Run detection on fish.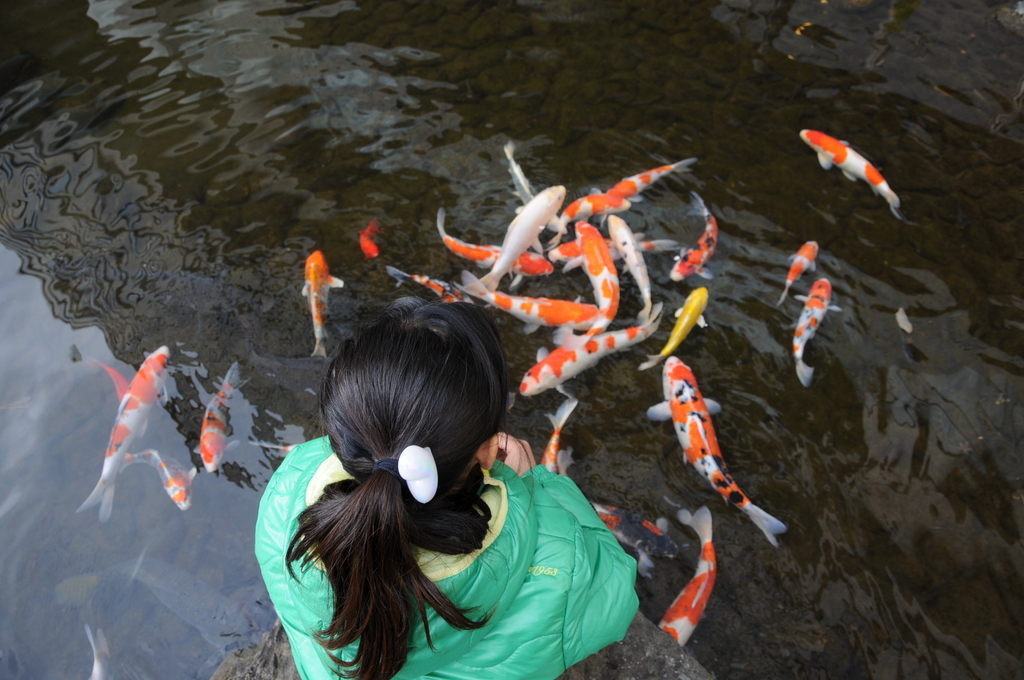
Result: box=[781, 241, 829, 302].
